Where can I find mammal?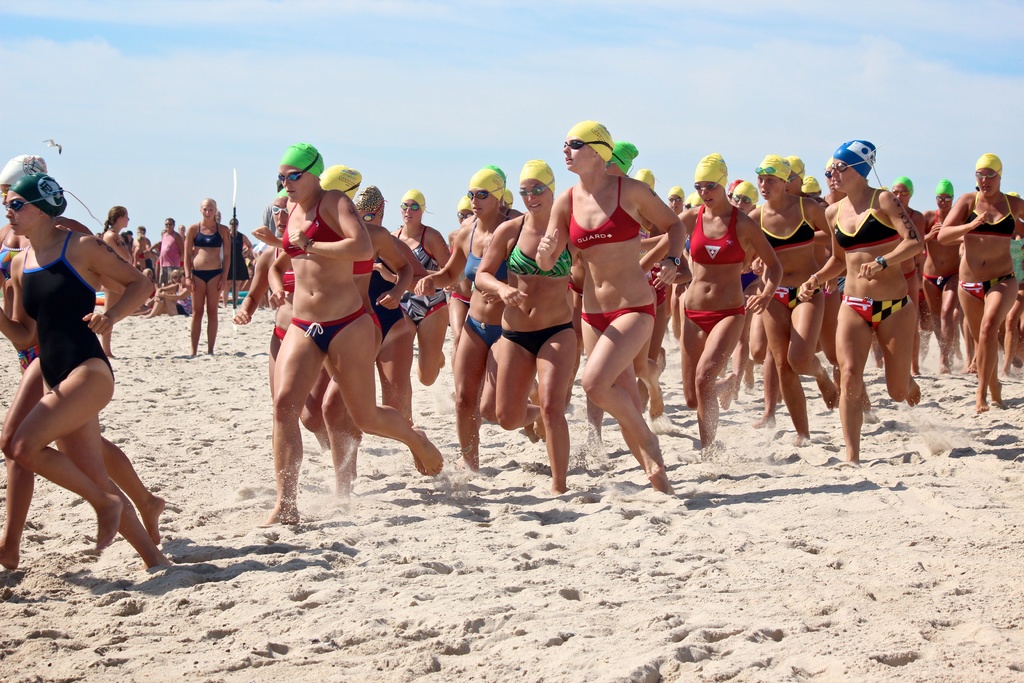
You can find it at BBox(0, 154, 166, 568).
